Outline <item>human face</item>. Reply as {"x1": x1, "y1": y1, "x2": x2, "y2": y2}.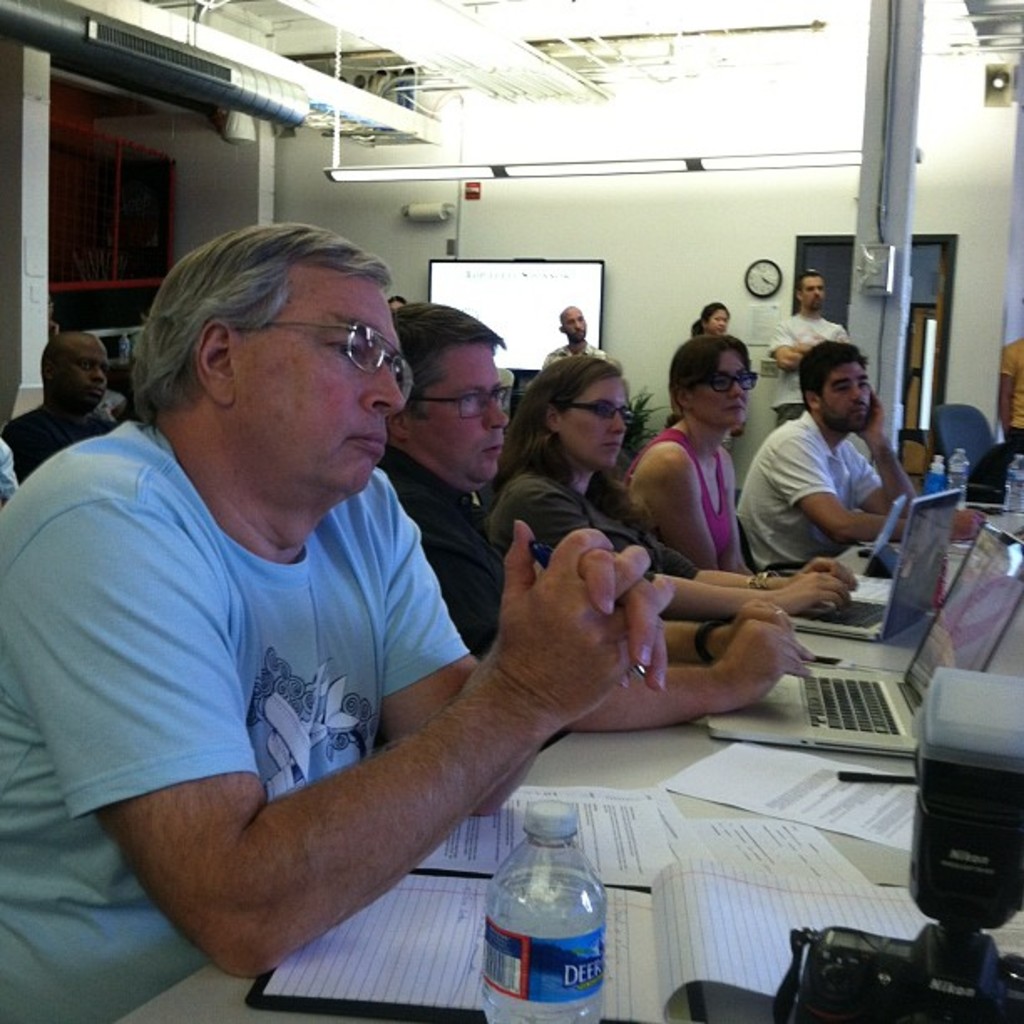
{"x1": 817, "y1": 358, "x2": 870, "y2": 430}.
